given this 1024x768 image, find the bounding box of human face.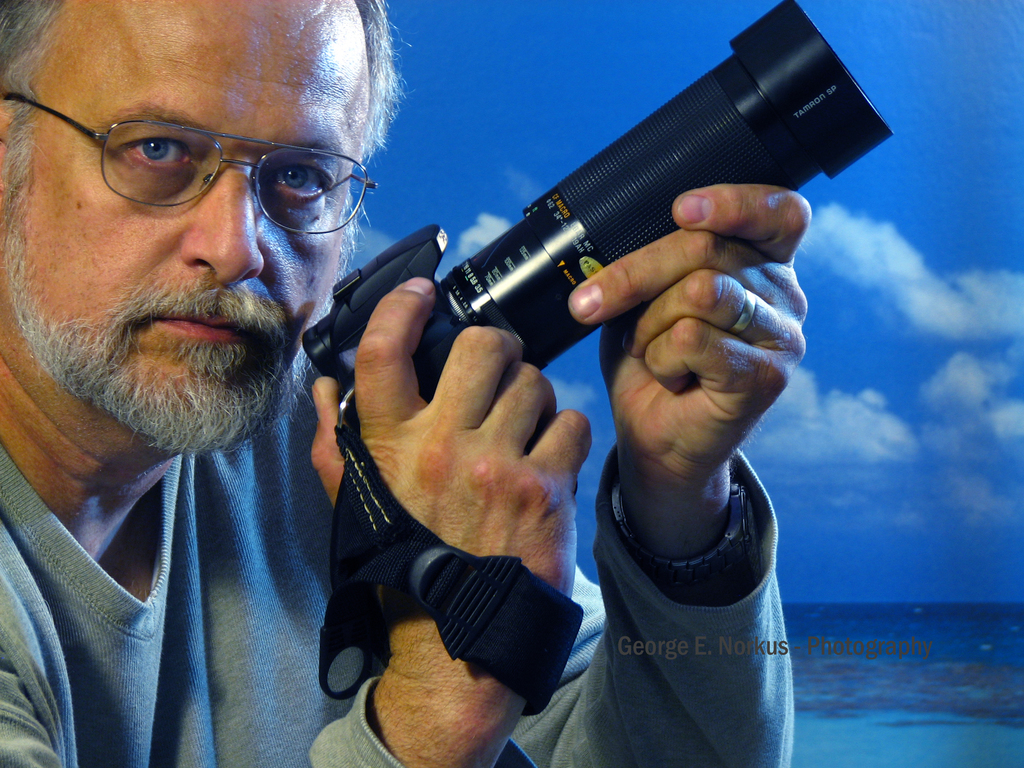
(10, 0, 387, 458).
